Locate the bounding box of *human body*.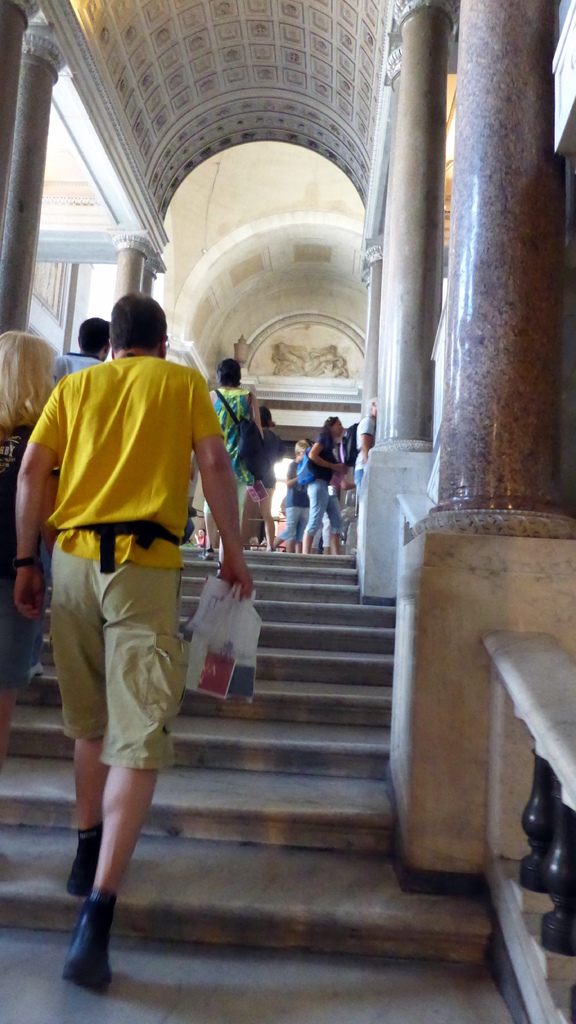
Bounding box: {"x1": 7, "y1": 255, "x2": 264, "y2": 993}.
